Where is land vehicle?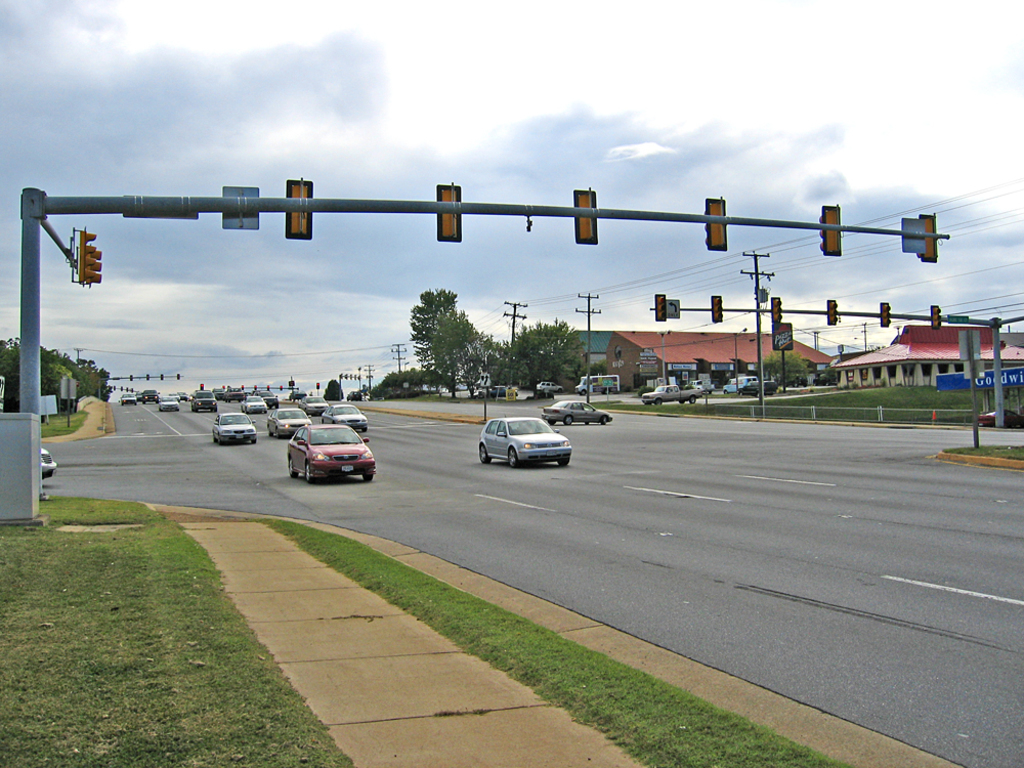
bbox=(292, 393, 296, 399).
